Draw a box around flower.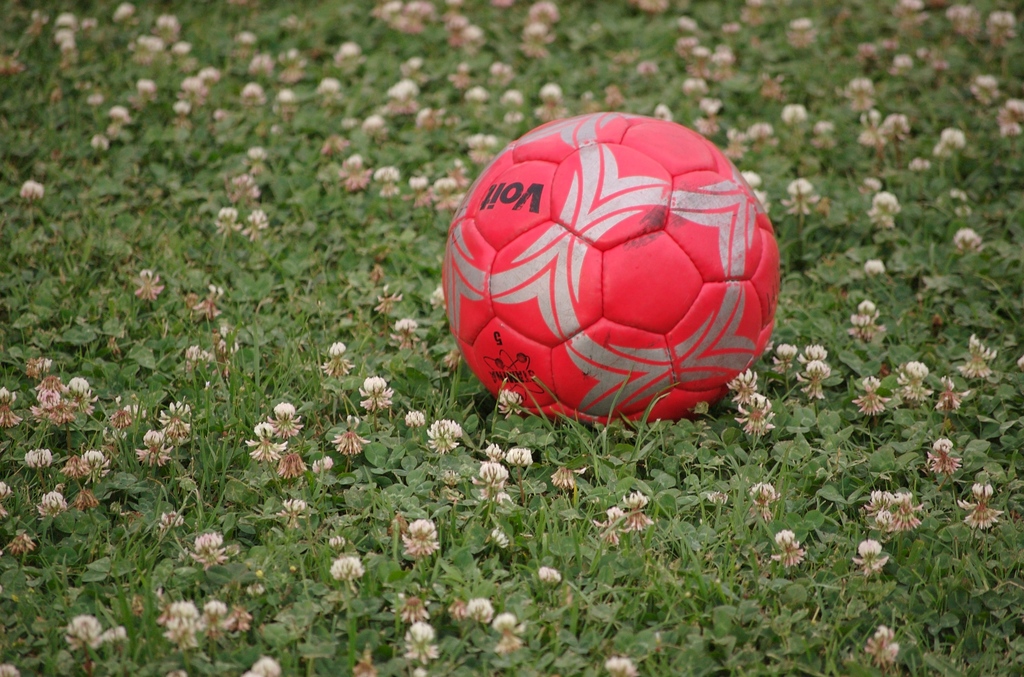
select_region(730, 367, 757, 402).
